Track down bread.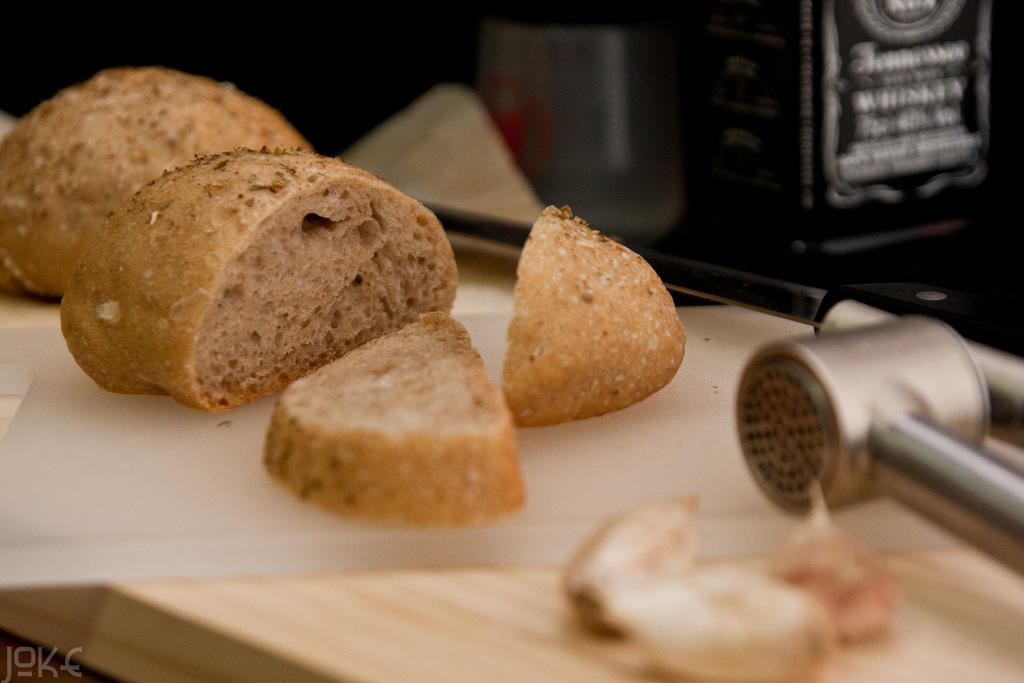
Tracked to left=61, top=147, right=456, bottom=413.
